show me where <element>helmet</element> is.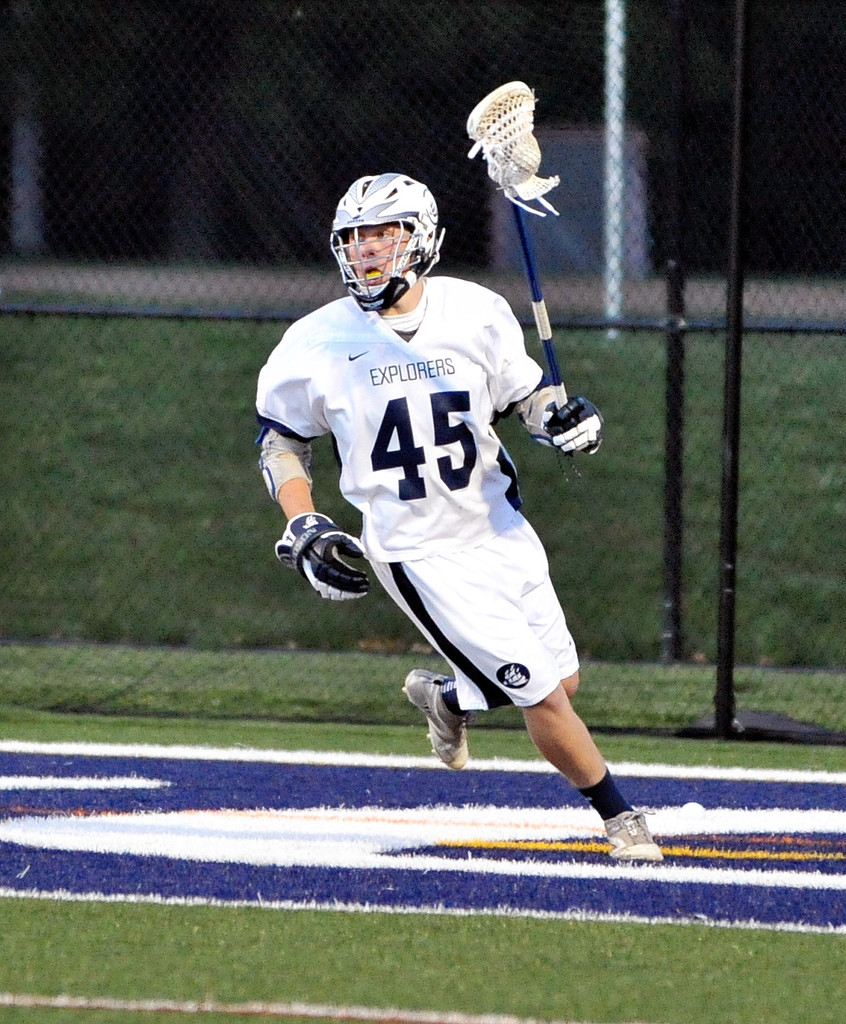
<element>helmet</element> is at {"x1": 331, "y1": 166, "x2": 440, "y2": 295}.
